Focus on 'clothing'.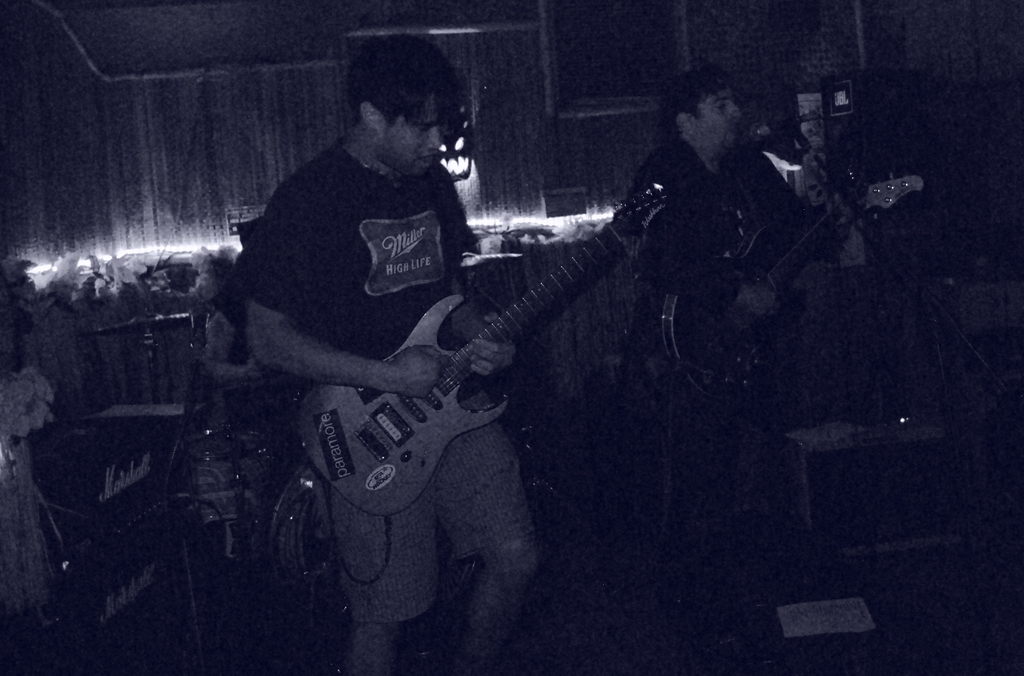
Focused at x1=627 y1=140 x2=815 y2=308.
